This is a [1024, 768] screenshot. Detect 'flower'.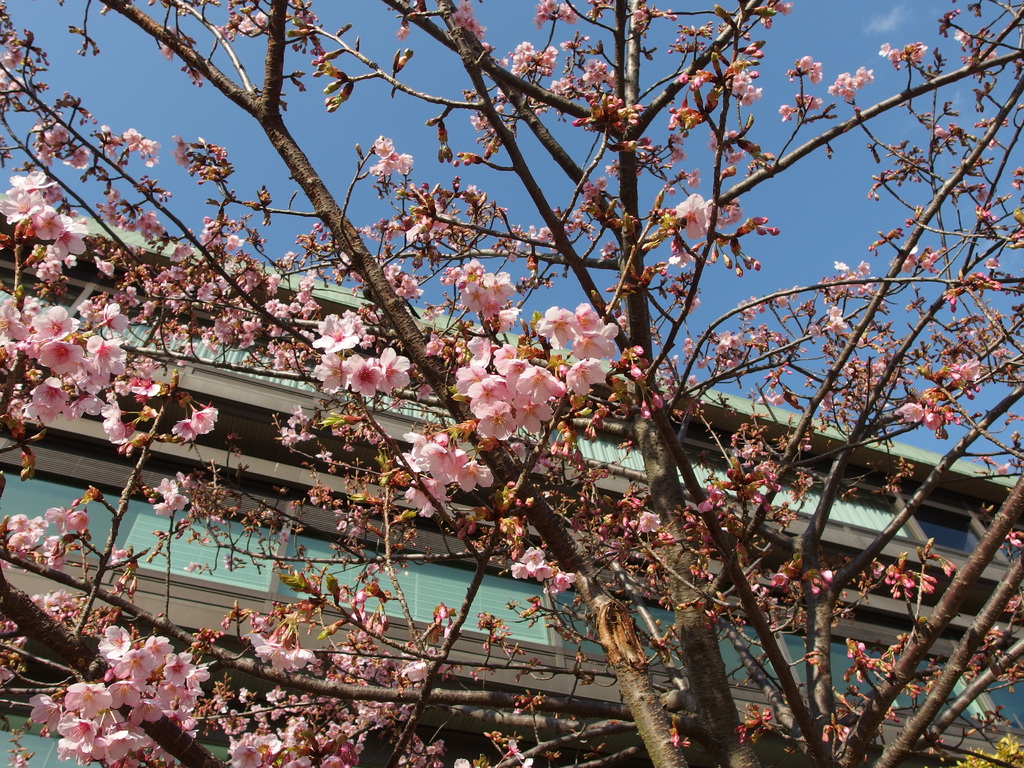
left=739, top=296, right=764, bottom=318.
